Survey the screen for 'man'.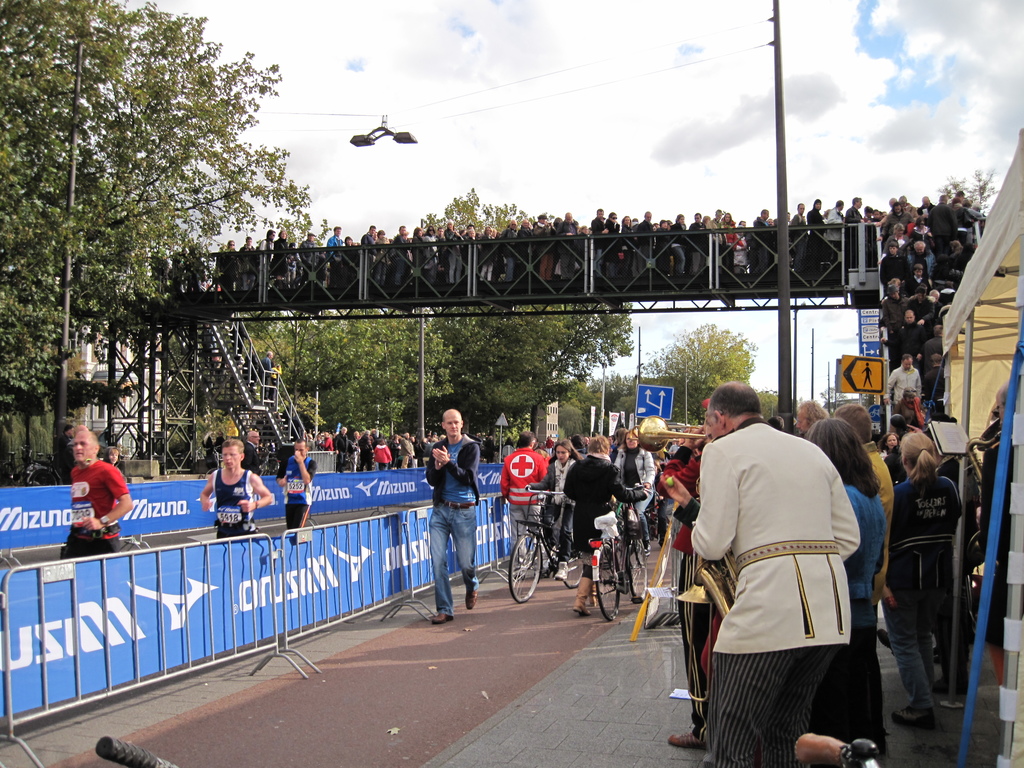
Survey found: (left=323, top=220, right=344, bottom=288).
